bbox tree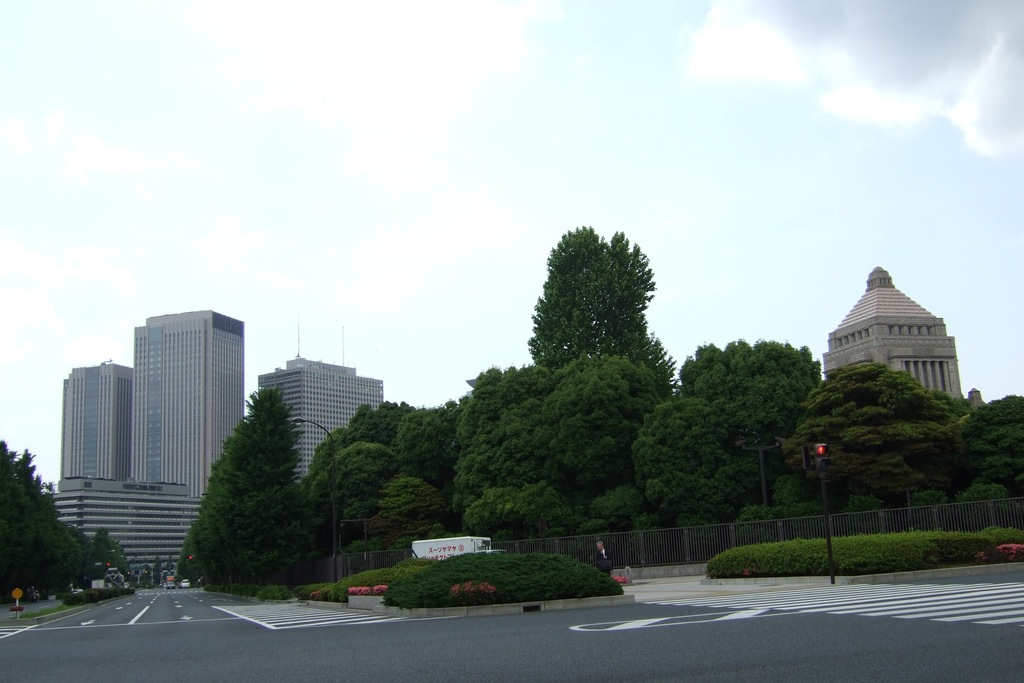
(948,484,1023,541)
